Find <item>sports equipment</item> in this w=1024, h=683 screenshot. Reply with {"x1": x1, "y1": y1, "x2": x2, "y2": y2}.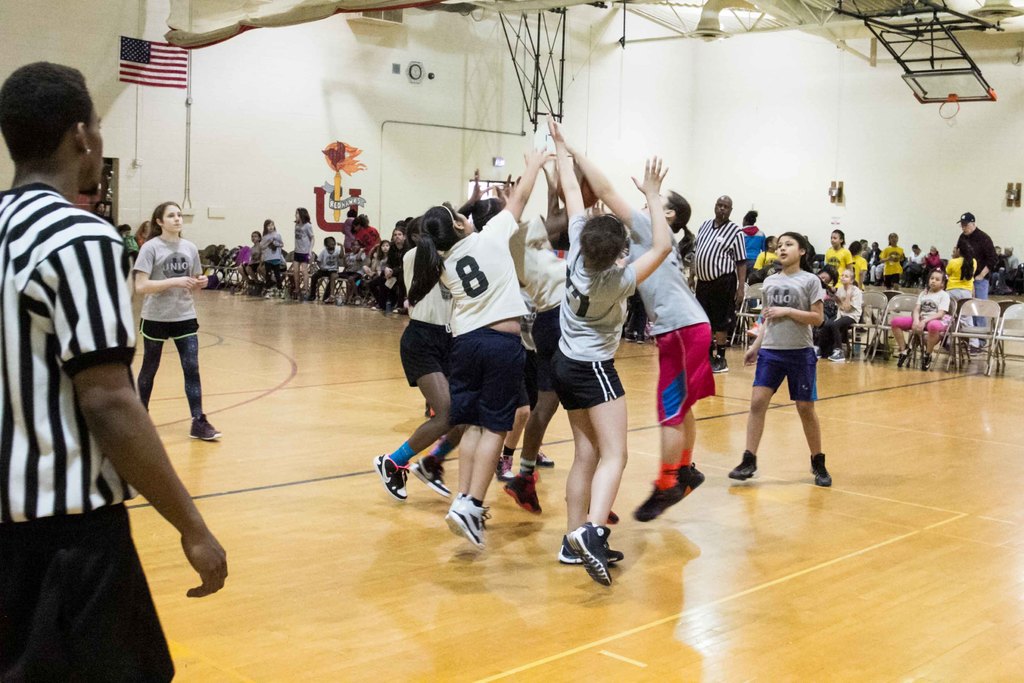
{"x1": 503, "y1": 473, "x2": 543, "y2": 514}.
